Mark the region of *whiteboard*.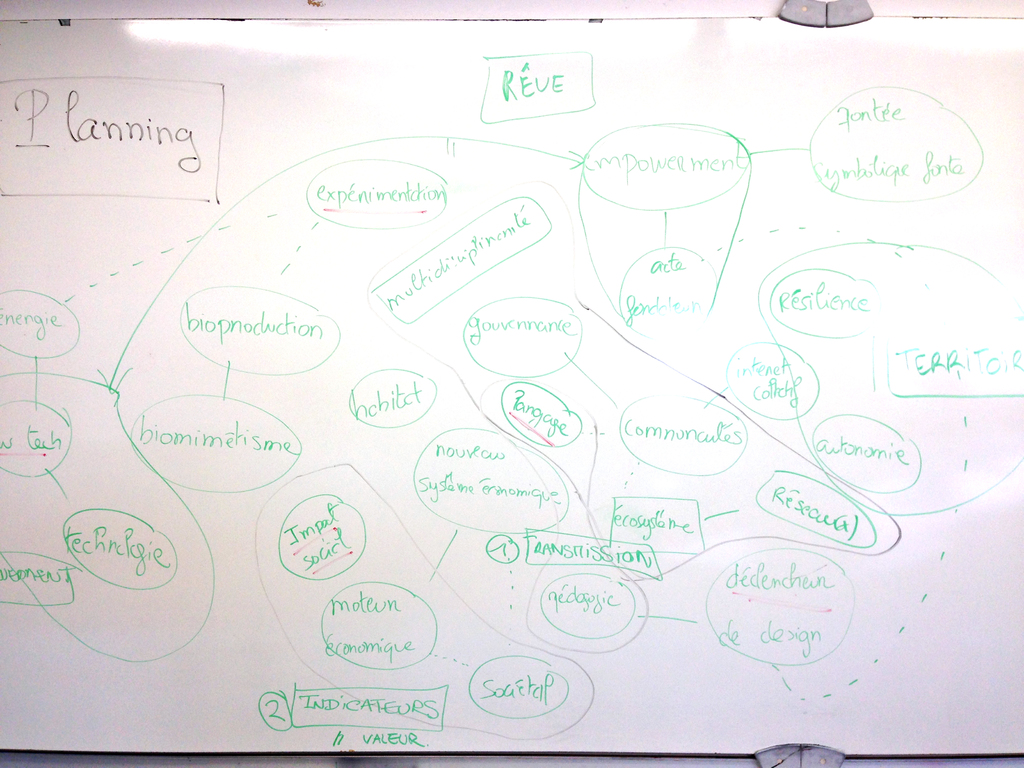
Region: Rect(0, 1, 1023, 767).
